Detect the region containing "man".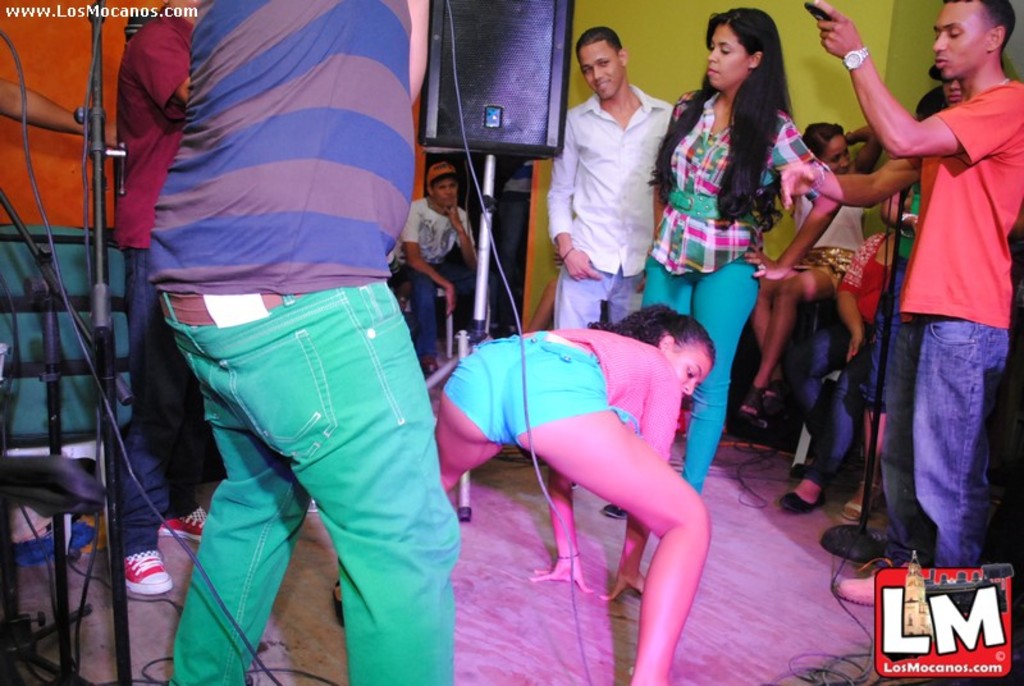
<box>800,0,1023,604</box>.
